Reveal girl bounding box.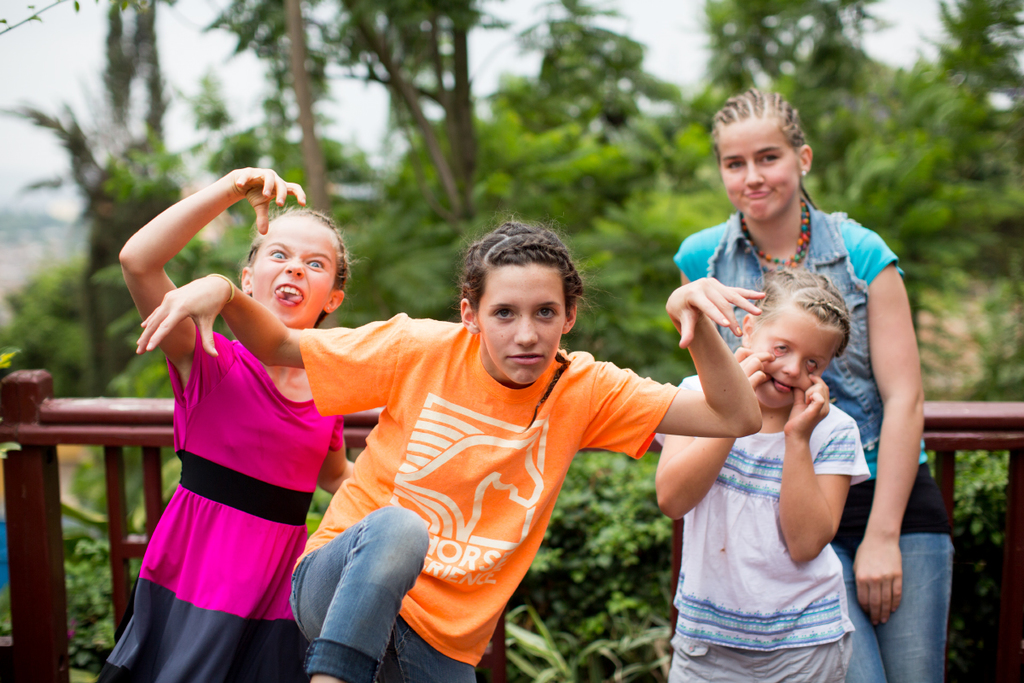
Revealed: box=[672, 79, 956, 682].
